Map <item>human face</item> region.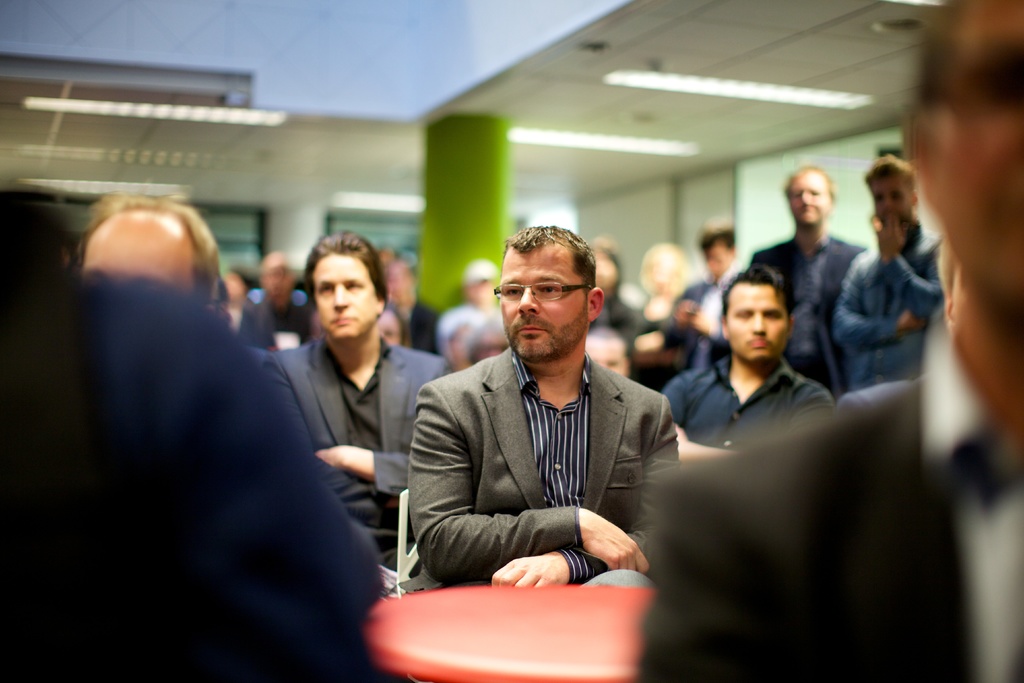
Mapped to x1=877 y1=177 x2=912 y2=220.
